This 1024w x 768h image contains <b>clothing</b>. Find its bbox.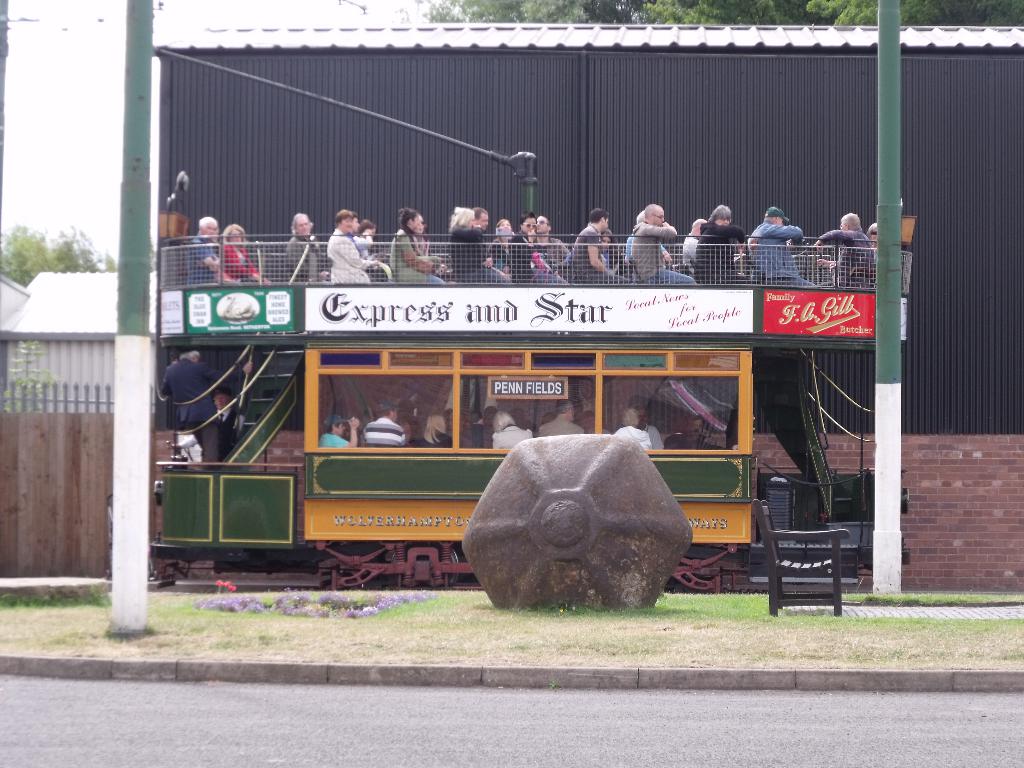
<bbox>150, 353, 222, 472</bbox>.
